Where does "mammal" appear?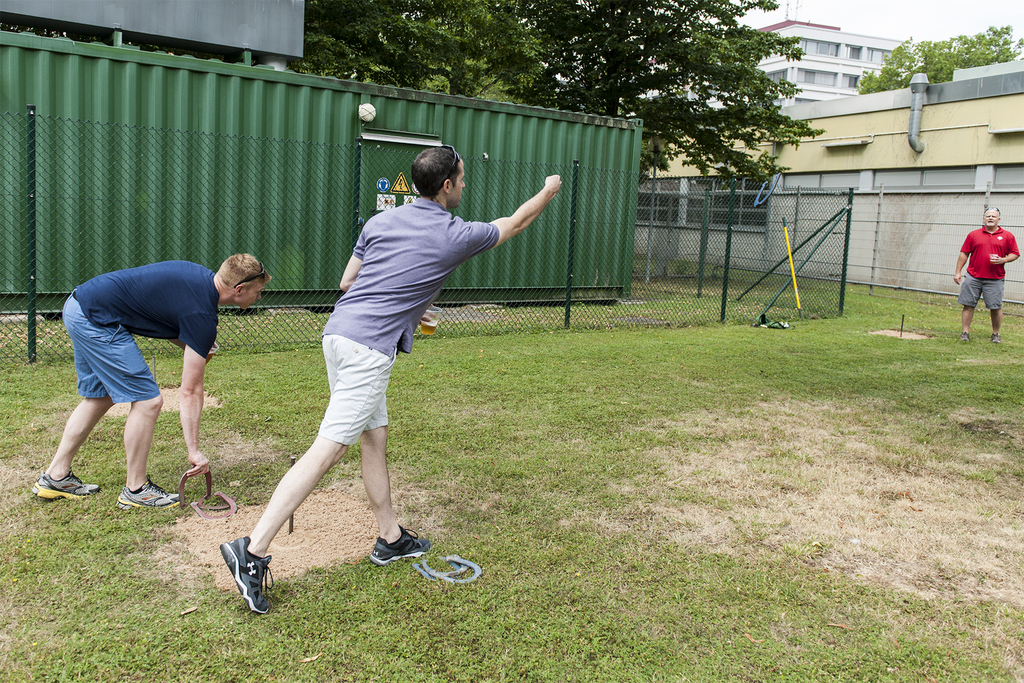
Appears at (x1=955, y1=204, x2=1023, y2=344).
